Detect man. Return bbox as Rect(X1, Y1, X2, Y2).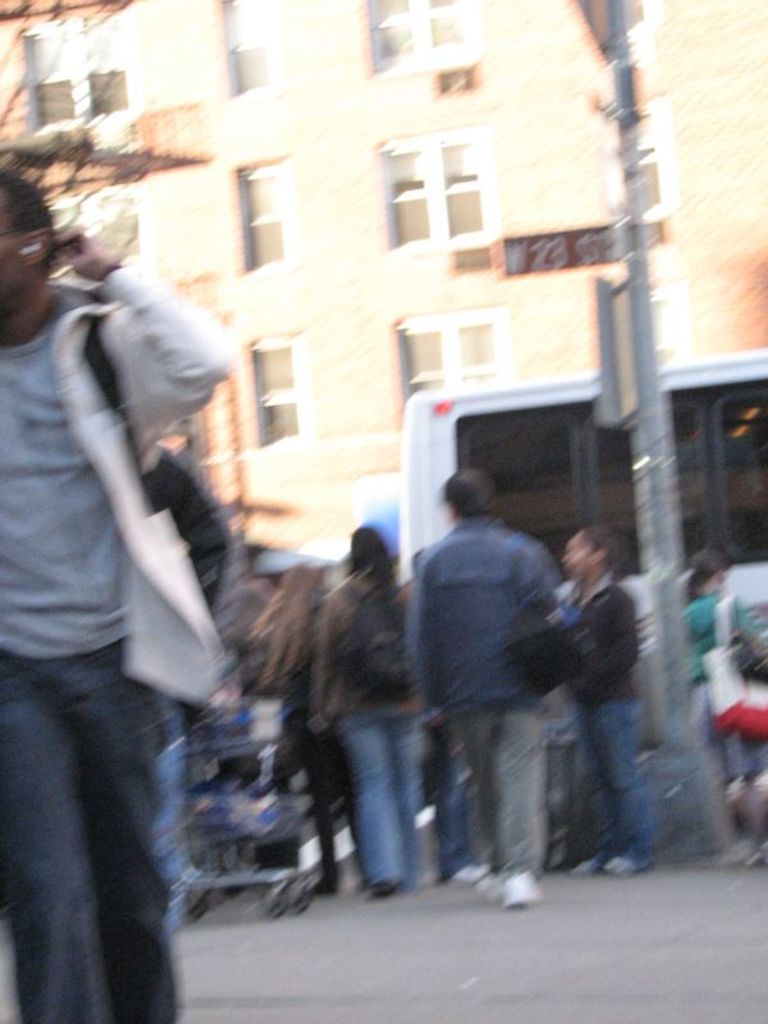
Rect(419, 439, 612, 919).
